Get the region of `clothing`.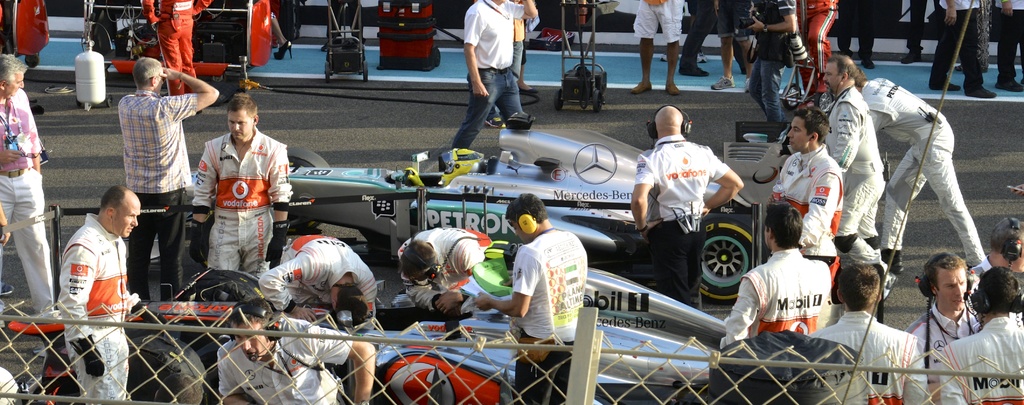
left=13, top=0, right=51, bottom=65.
